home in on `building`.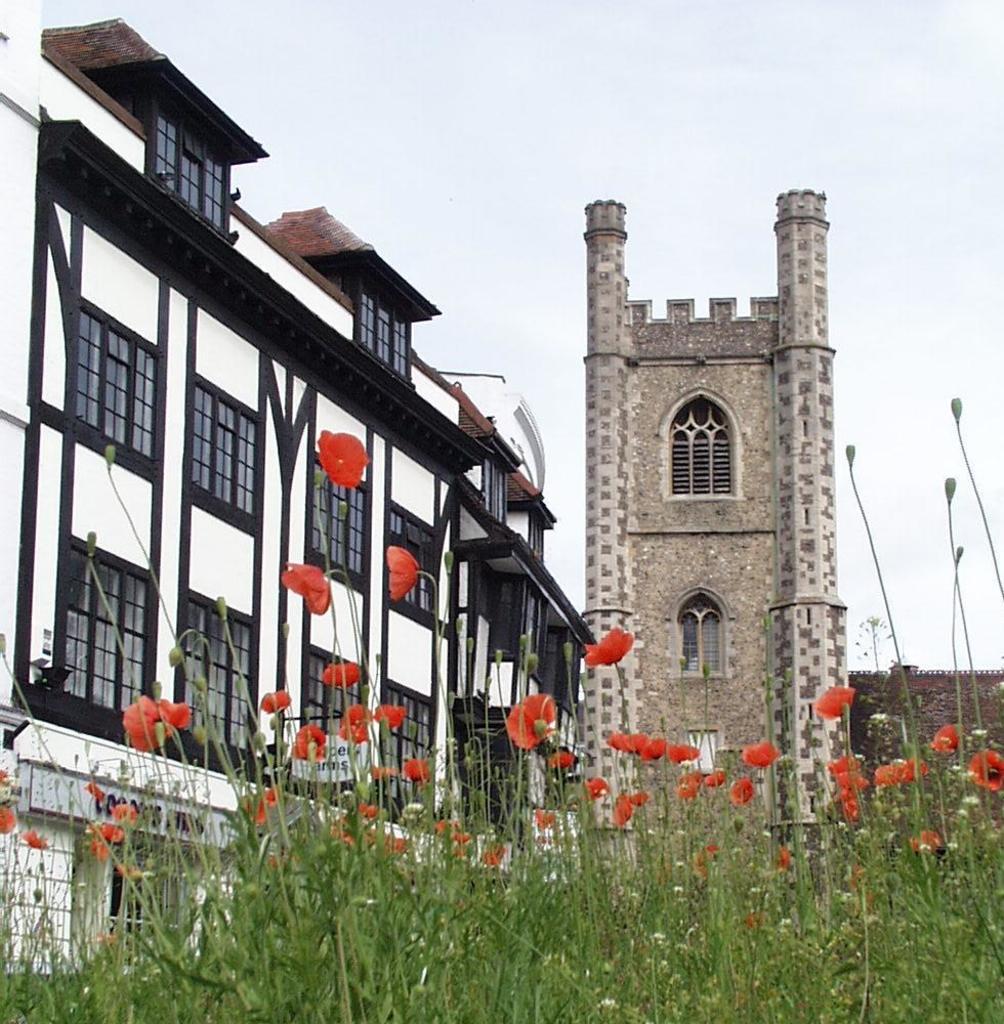
Homed in at BBox(574, 183, 856, 894).
